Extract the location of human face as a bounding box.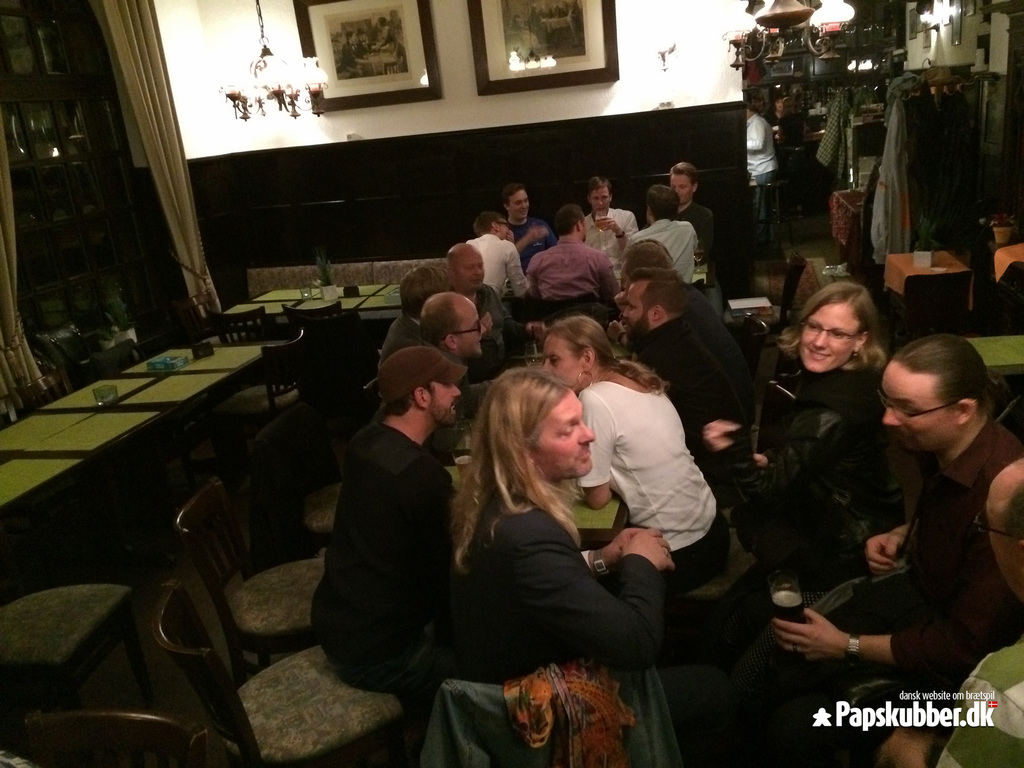
[x1=456, y1=300, x2=488, y2=355].
